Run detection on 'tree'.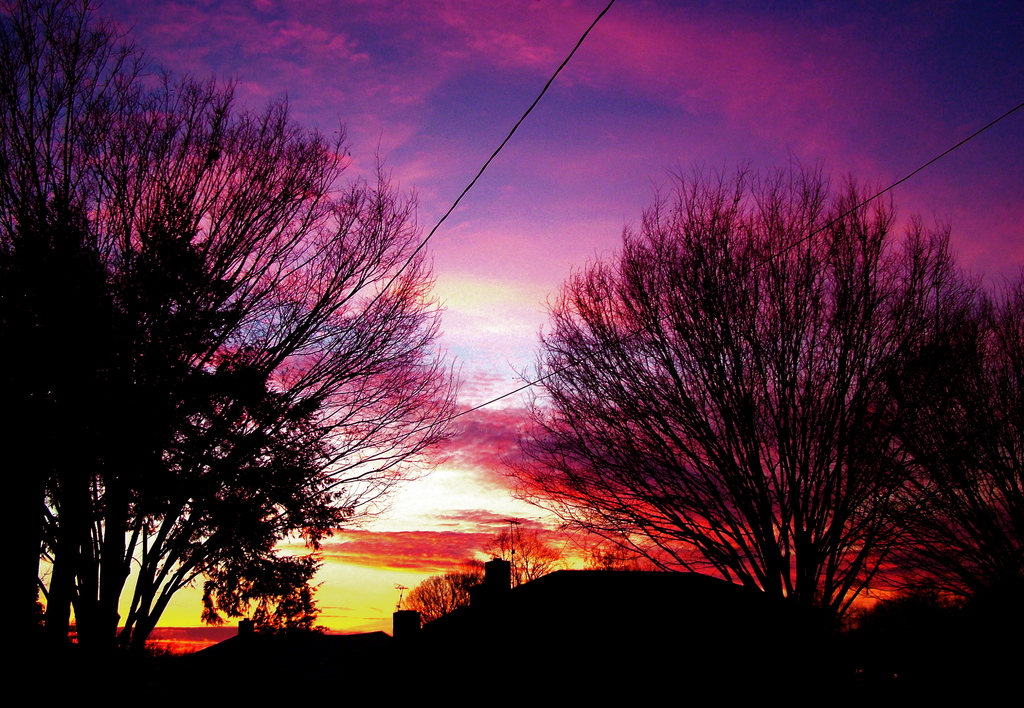
Result: l=484, t=138, r=1023, b=634.
